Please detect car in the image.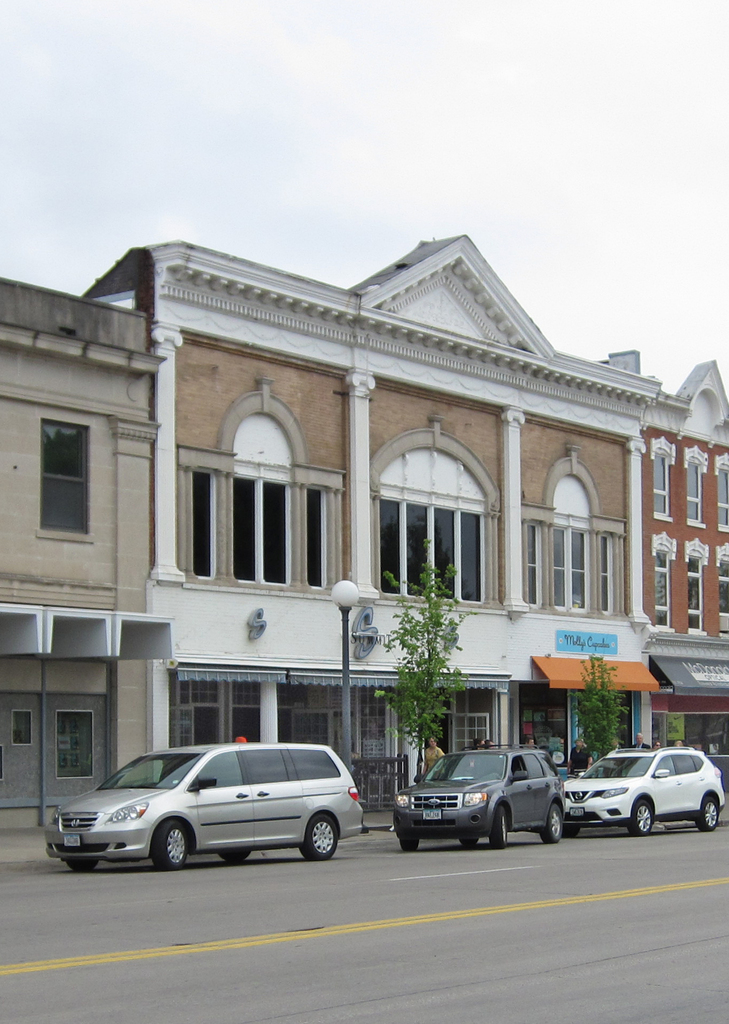
(393,744,565,849).
